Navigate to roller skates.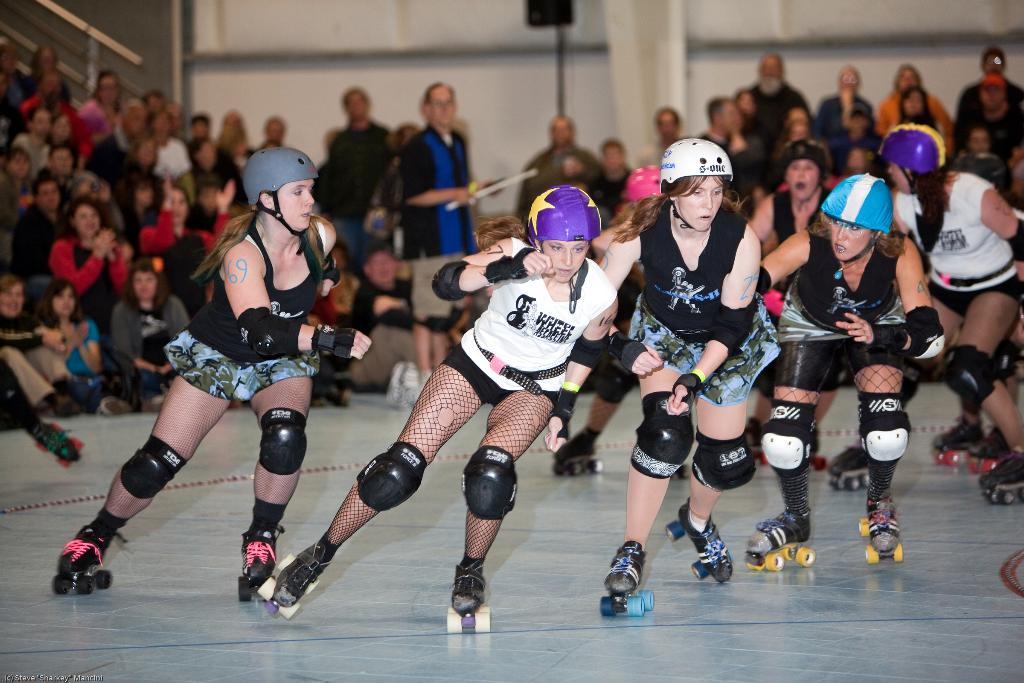
Navigation target: (left=239, top=532, right=280, bottom=604).
